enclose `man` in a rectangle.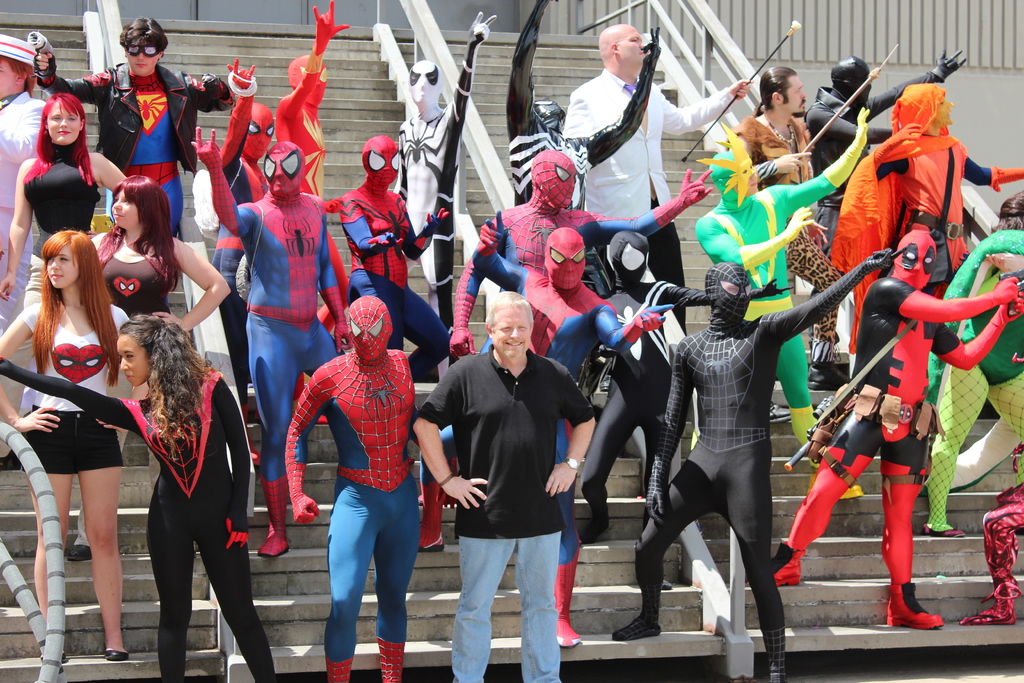
x1=0, y1=33, x2=46, y2=342.
